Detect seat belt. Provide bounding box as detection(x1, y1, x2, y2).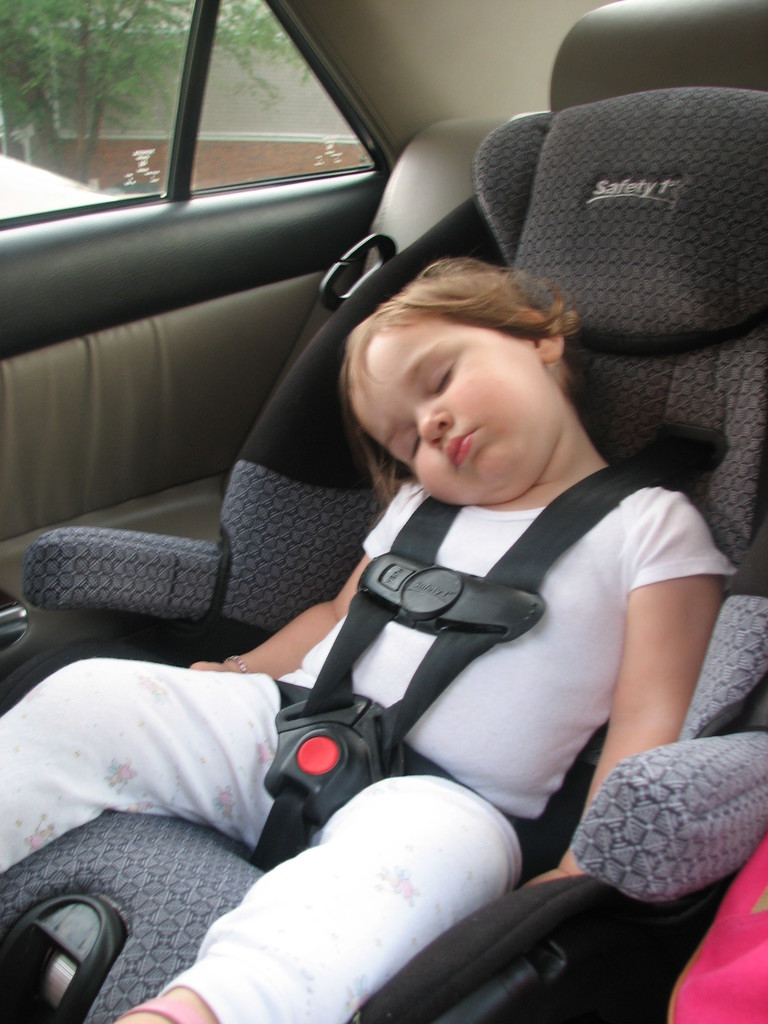
detection(254, 442, 732, 856).
